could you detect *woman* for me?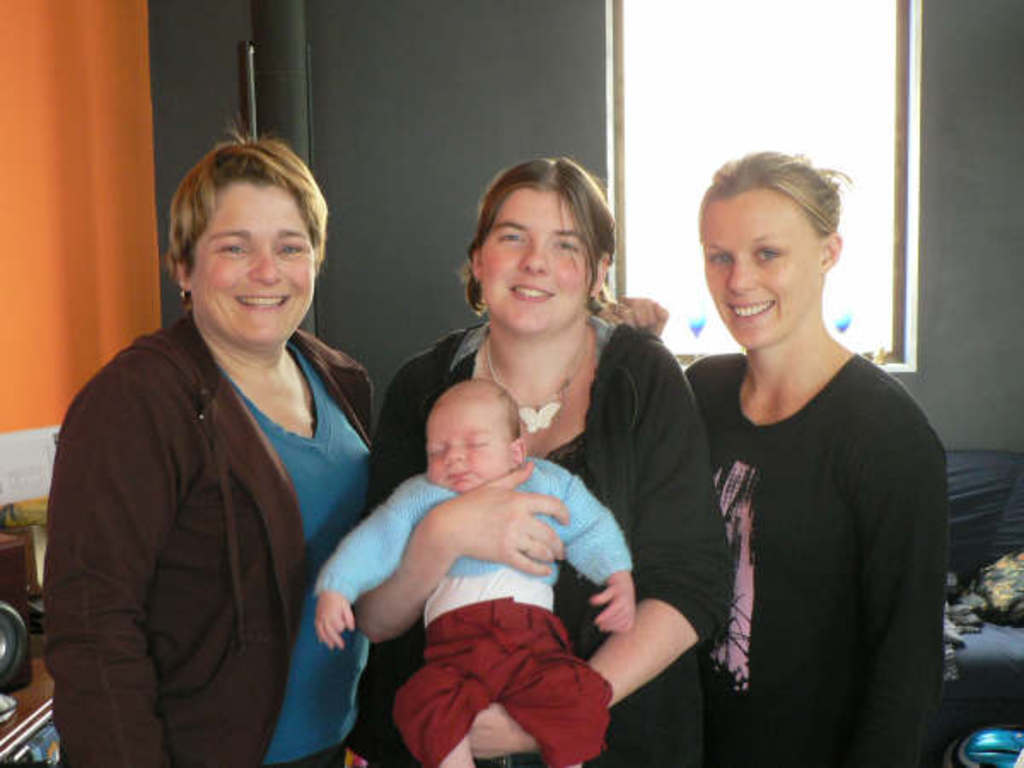
Detection result: (left=584, top=143, right=944, bottom=766).
